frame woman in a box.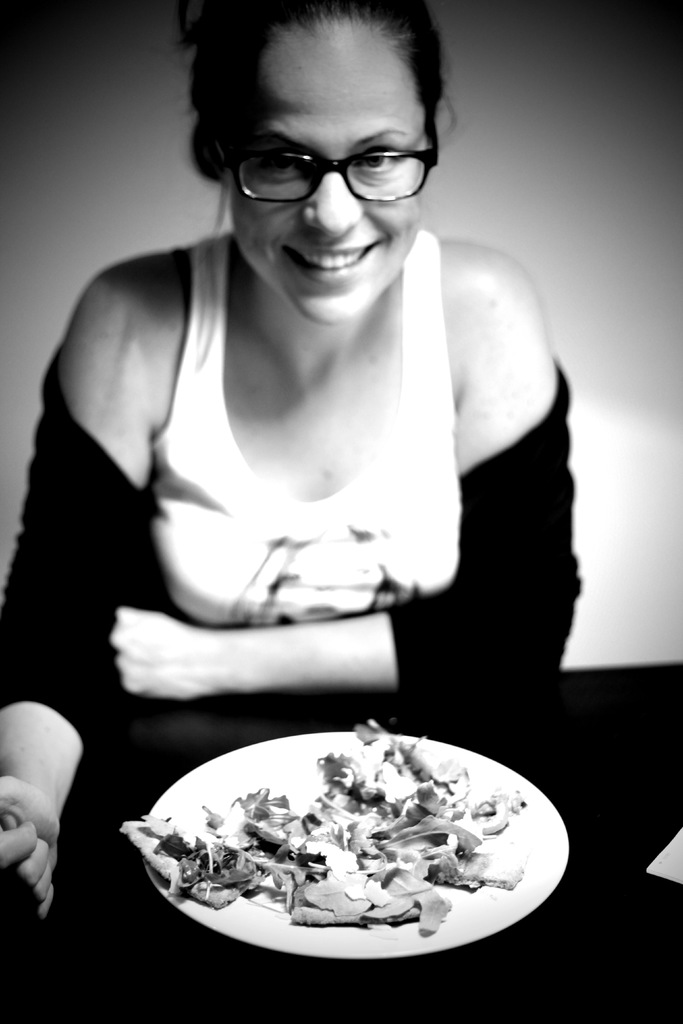
[13,0,612,822].
